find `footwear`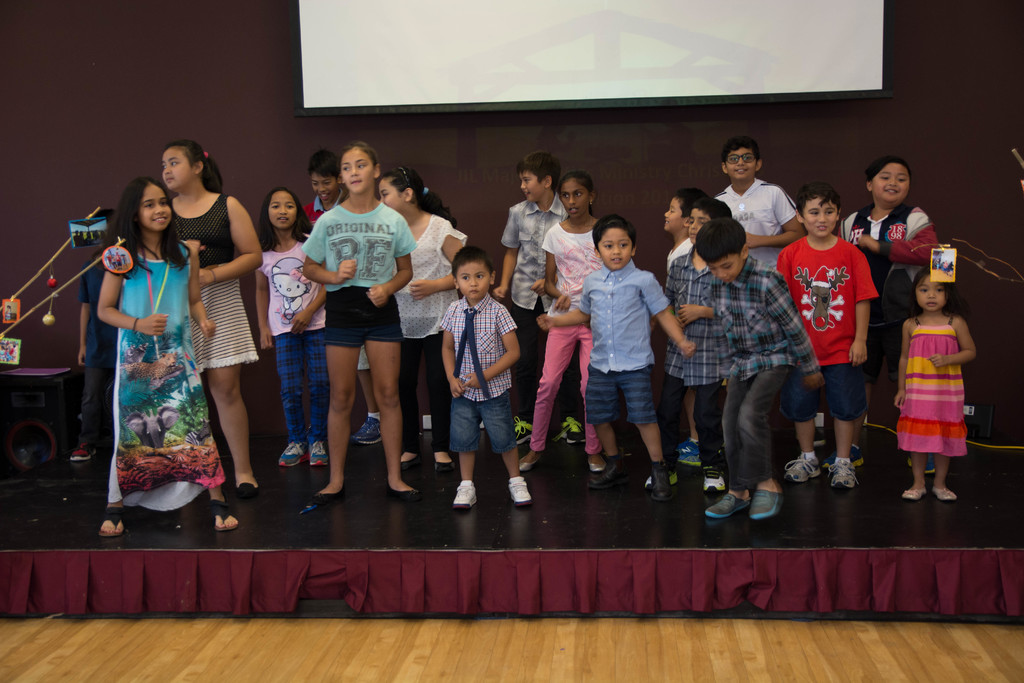
(588, 456, 633, 487)
